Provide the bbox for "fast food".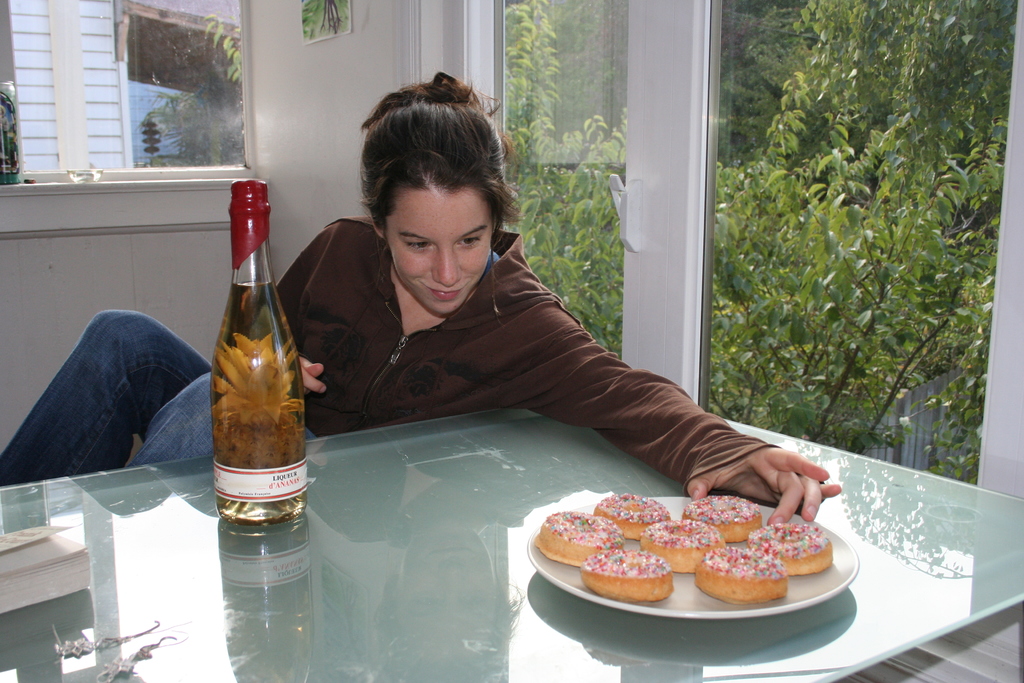
bbox(596, 483, 668, 539).
